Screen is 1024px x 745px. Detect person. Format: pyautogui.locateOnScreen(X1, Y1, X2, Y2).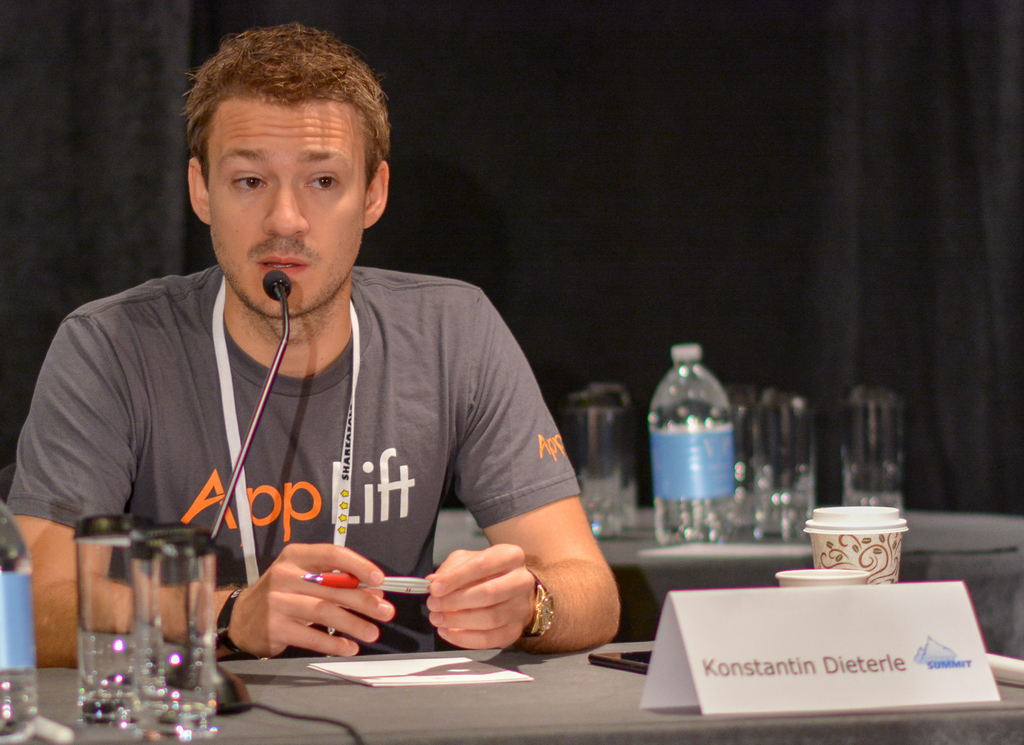
pyautogui.locateOnScreen(51, 33, 635, 681).
